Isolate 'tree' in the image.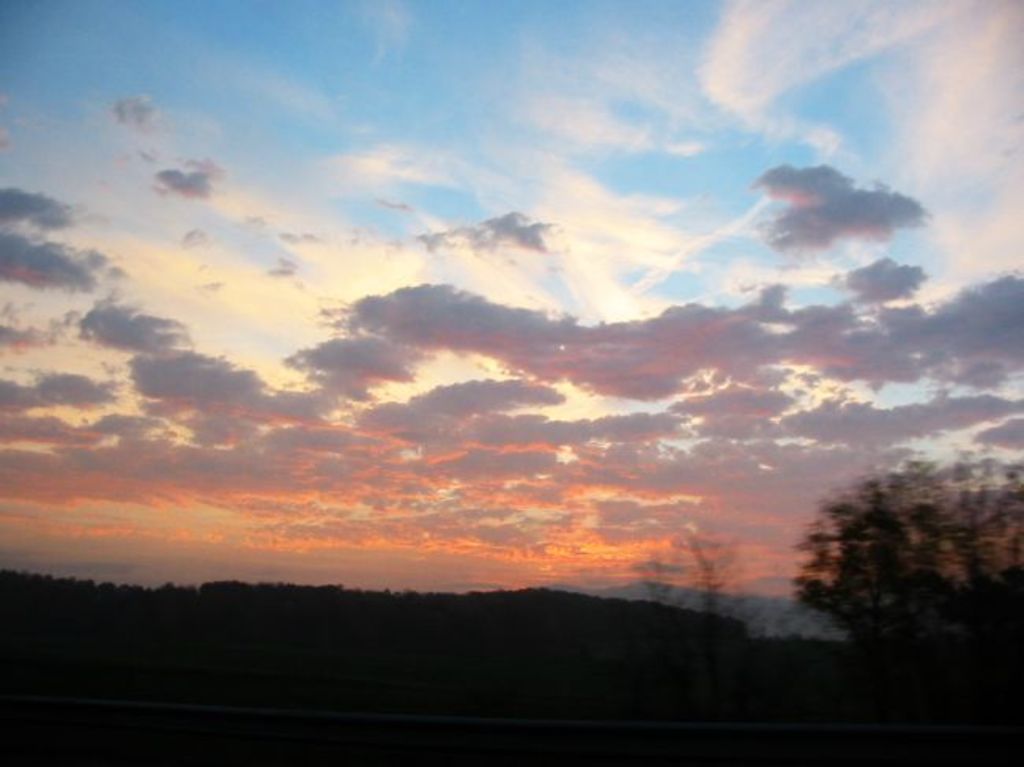
Isolated region: box=[900, 446, 1022, 709].
